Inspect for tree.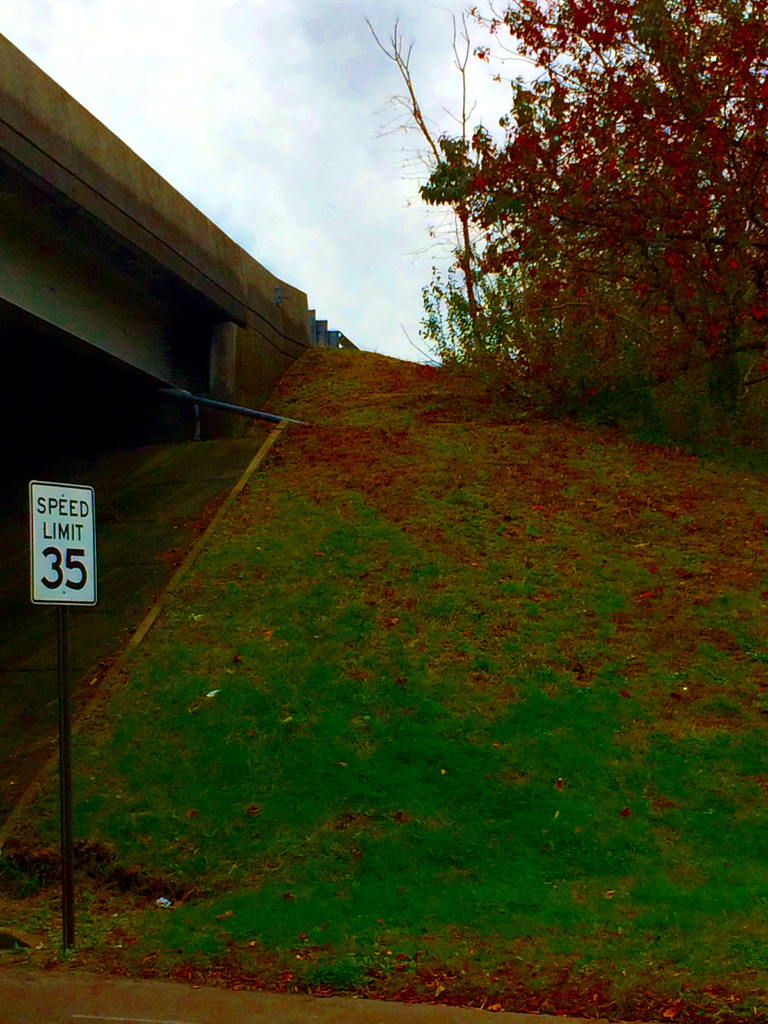
Inspection: box=[374, 29, 746, 416].
